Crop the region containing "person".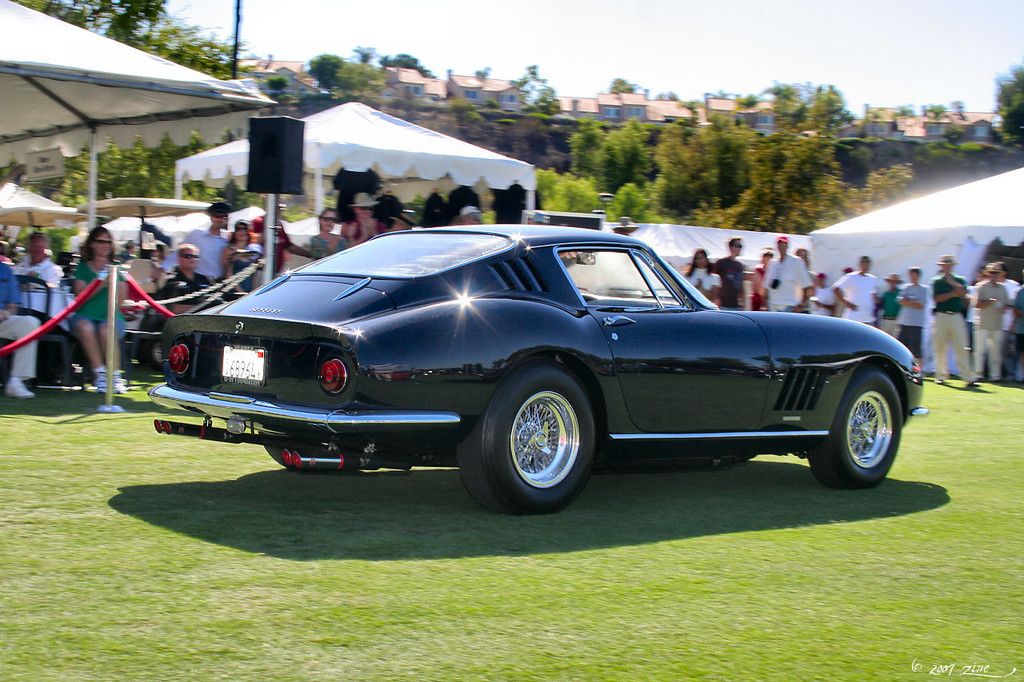
Crop region: box(159, 241, 204, 362).
